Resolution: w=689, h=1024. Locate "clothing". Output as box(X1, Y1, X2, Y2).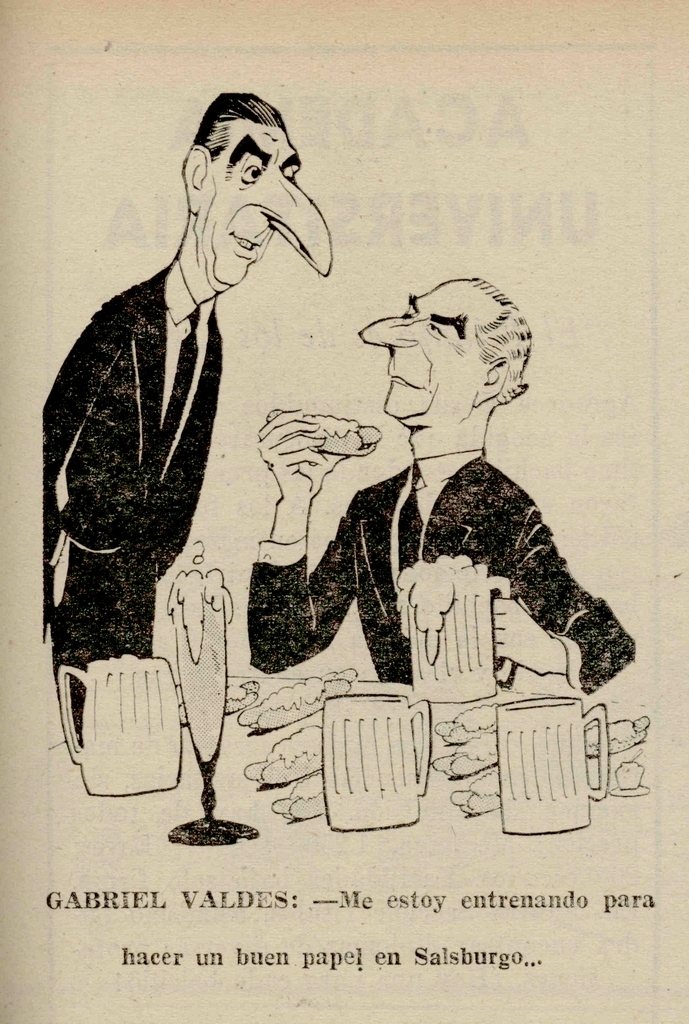
box(32, 259, 223, 745).
